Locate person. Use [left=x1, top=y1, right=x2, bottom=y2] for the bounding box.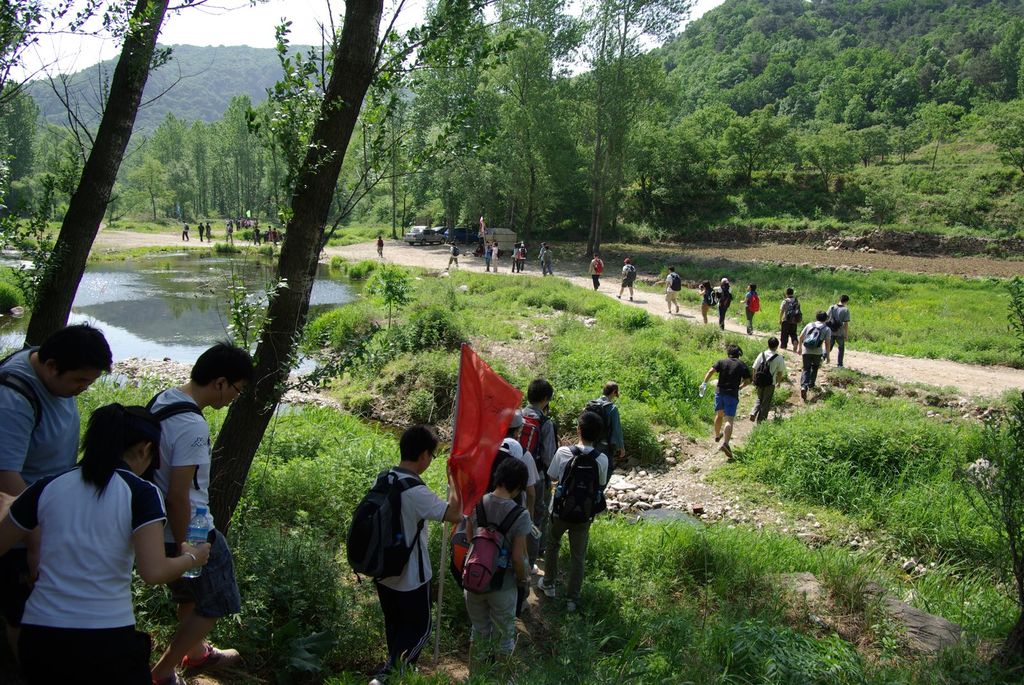
[left=177, top=220, right=191, bottom=242].
